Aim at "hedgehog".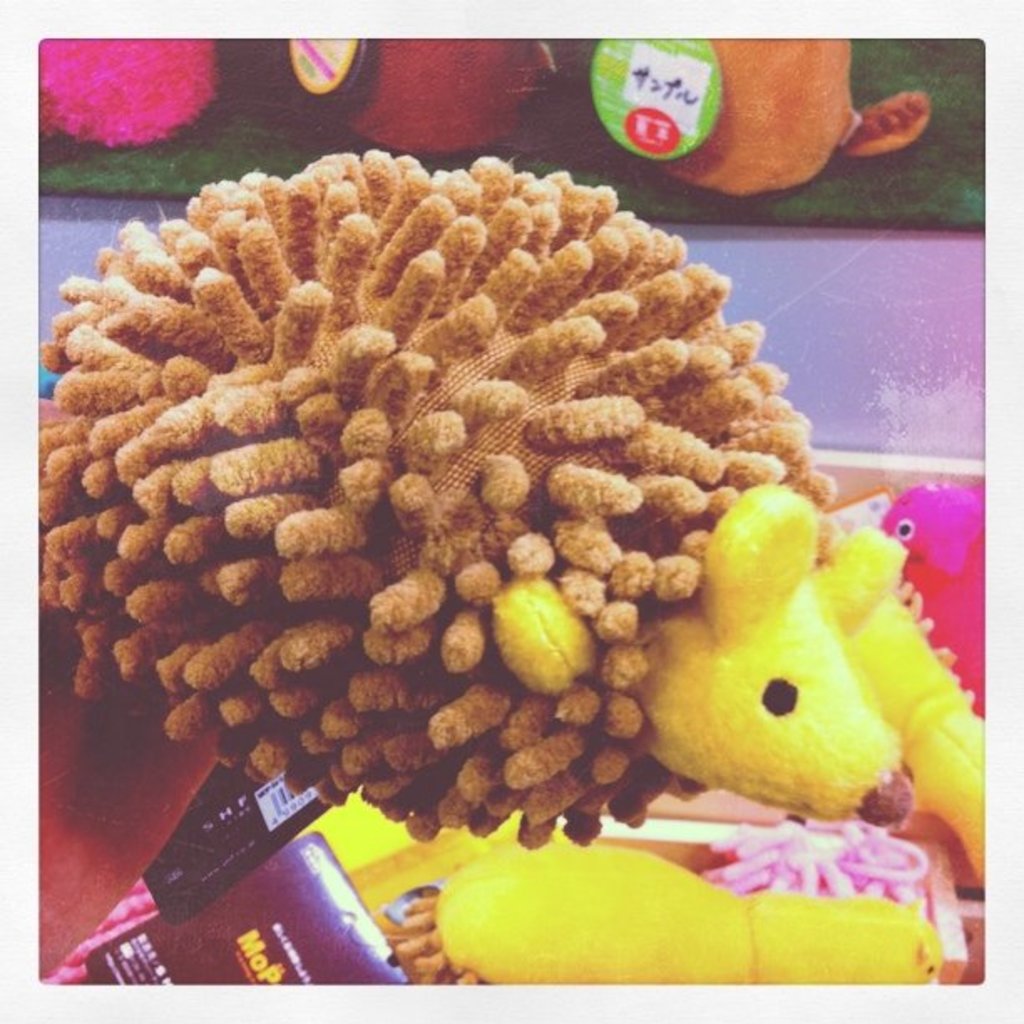
Aimed at pyautogui.locateOnScreen(387, 832, 945, 987).
